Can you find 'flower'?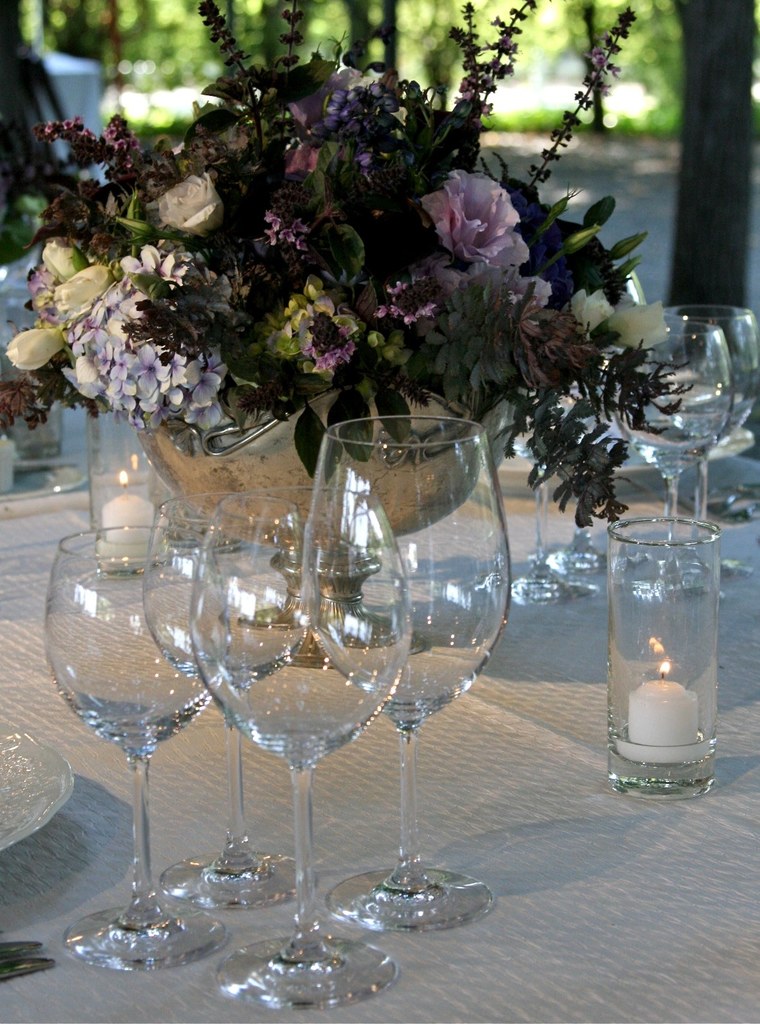
Yes, bounding box: 608:299:669:351.
